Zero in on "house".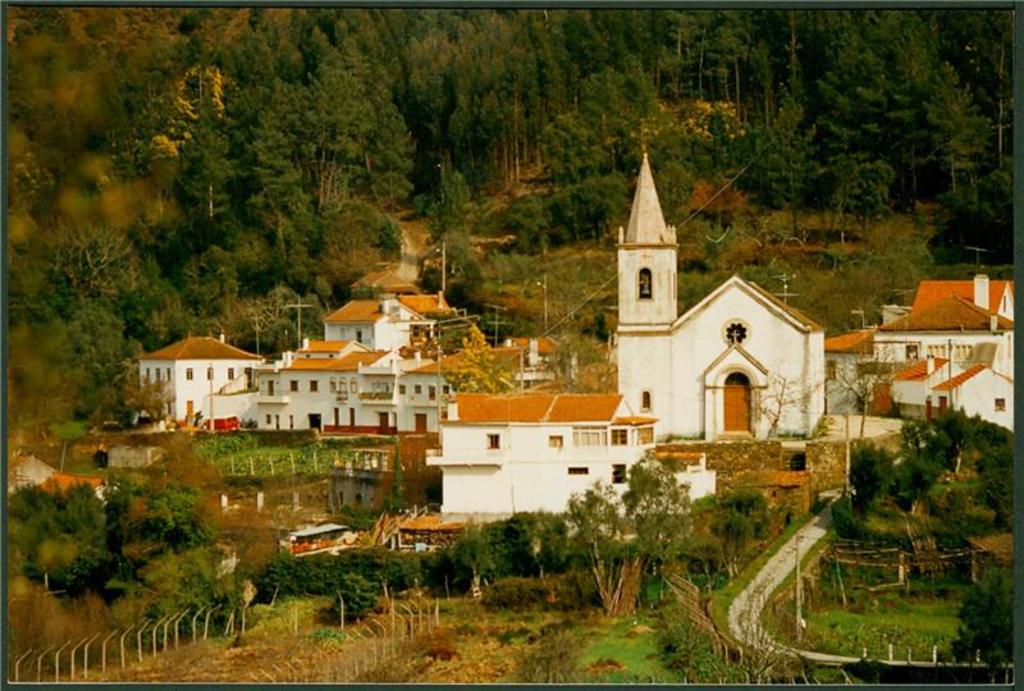
Zeroed in: [426, 394, 658, 505].
